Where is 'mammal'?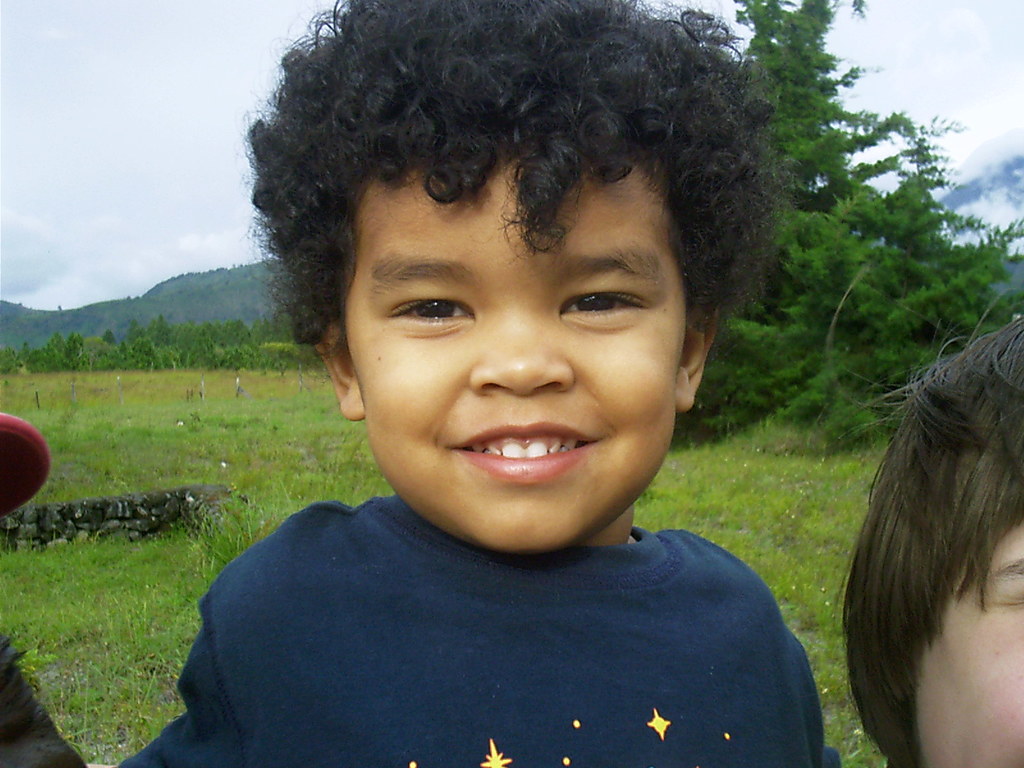
l=0, t=410, r=92, b=767.
